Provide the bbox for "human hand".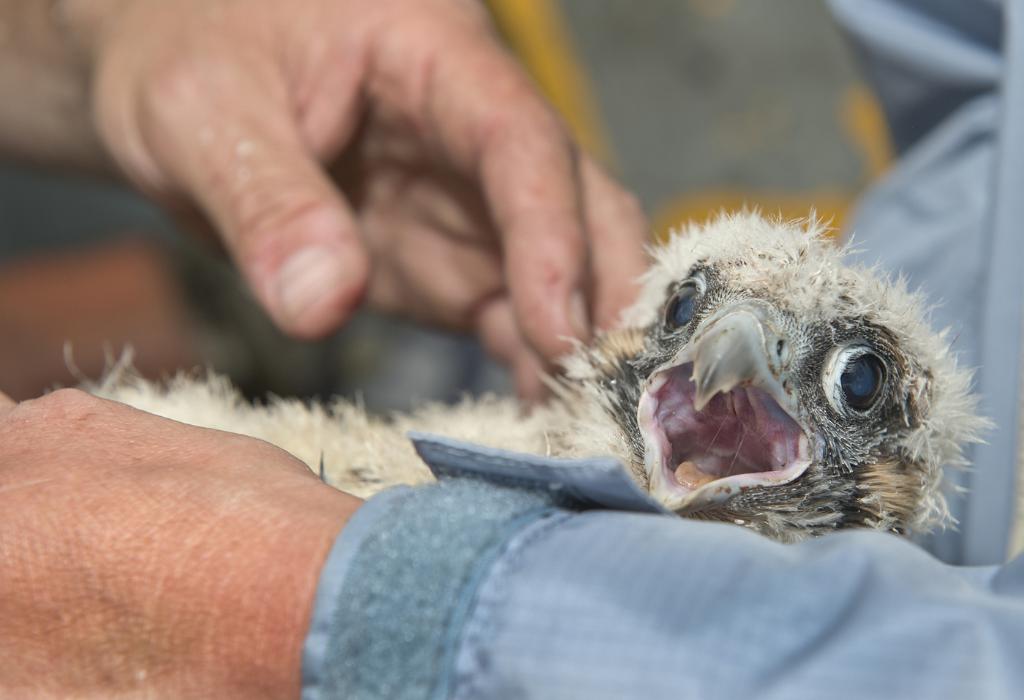
{"x1": 23, "y1": 23, "x2": 669, "y2": 373}.
